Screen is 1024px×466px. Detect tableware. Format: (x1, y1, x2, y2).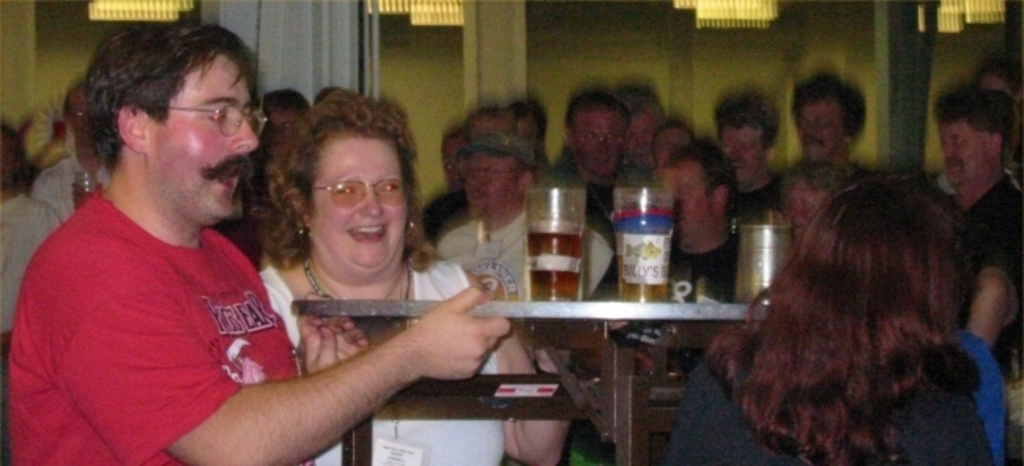
(602, 184, 677, 309).
